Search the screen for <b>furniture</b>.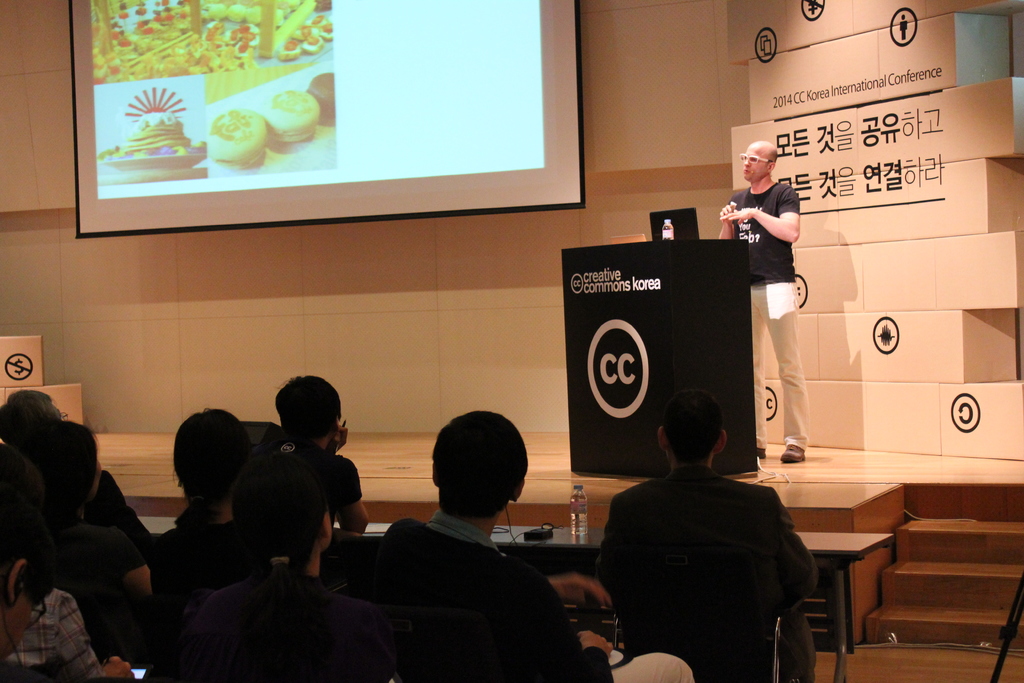
Found at (x1=370, y1=599, x2=502, y2=682).
